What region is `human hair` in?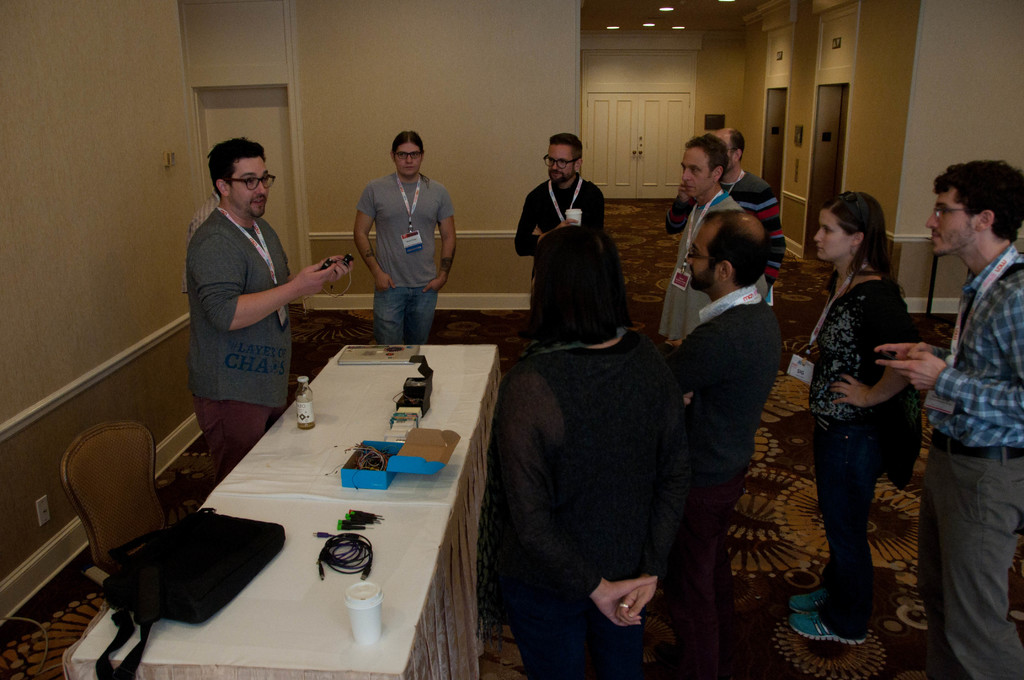
(392,130,427,152).
